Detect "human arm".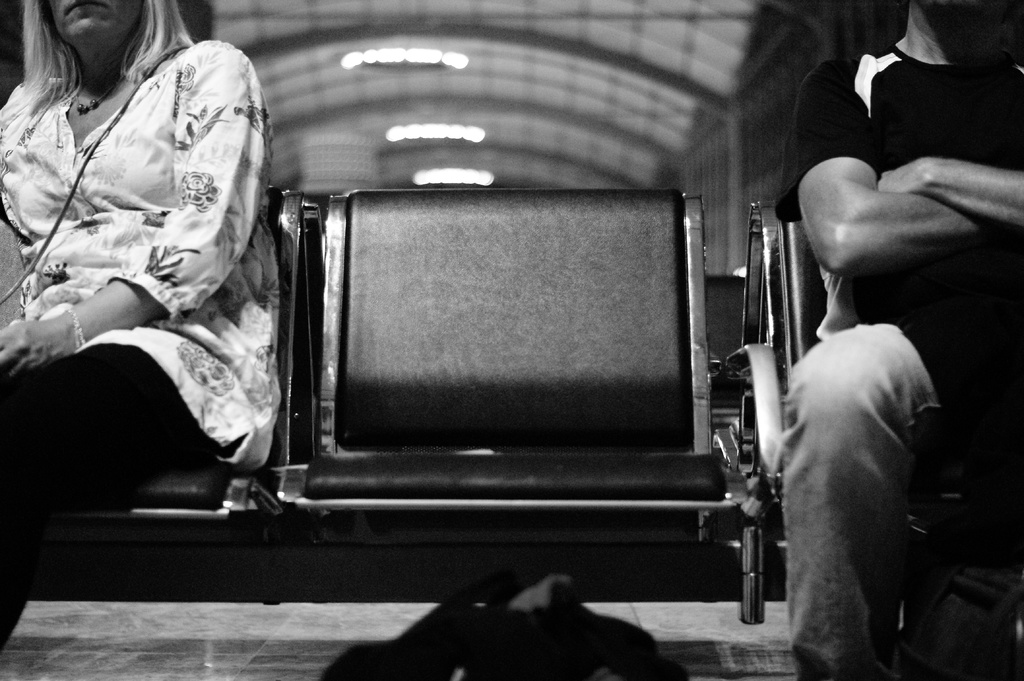
Detected at 877, 128, 1023, 262.
